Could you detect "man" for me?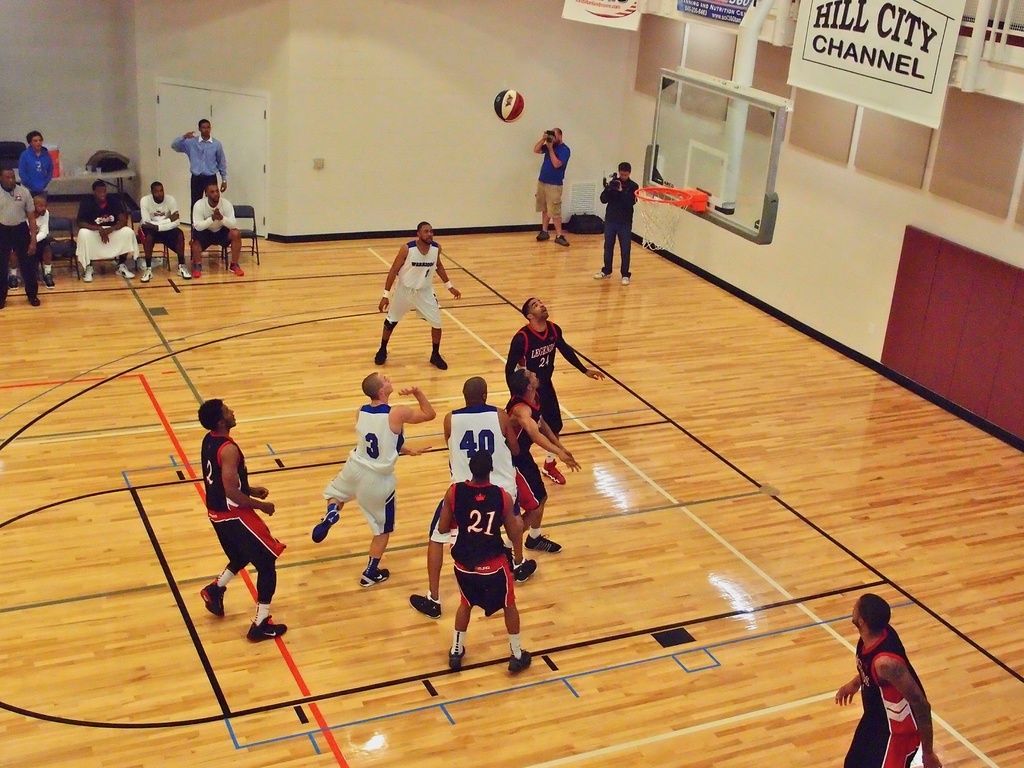
Detection result: 17, 132, 61, 196.
